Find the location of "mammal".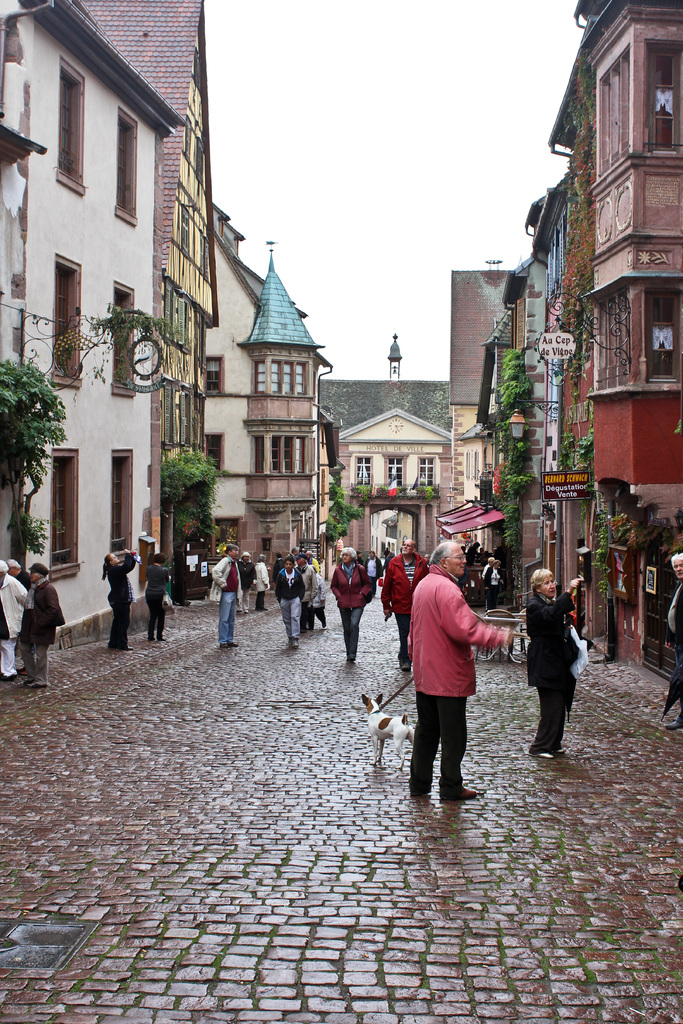
Location: 361:693:418:772.
